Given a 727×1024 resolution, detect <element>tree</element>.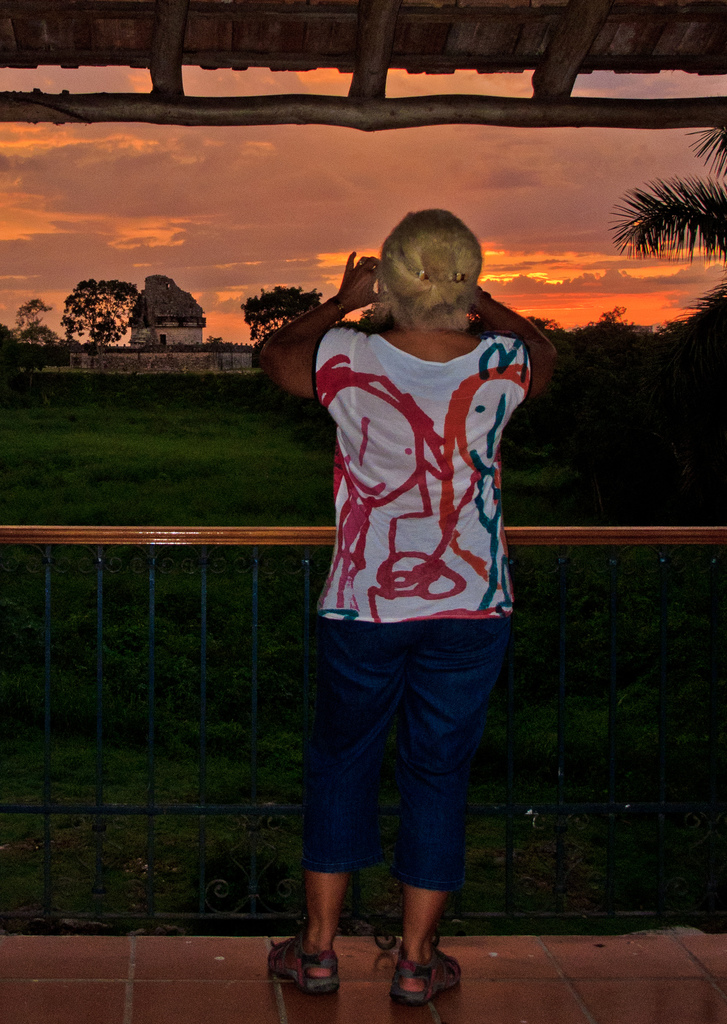
3/338/70/388.
